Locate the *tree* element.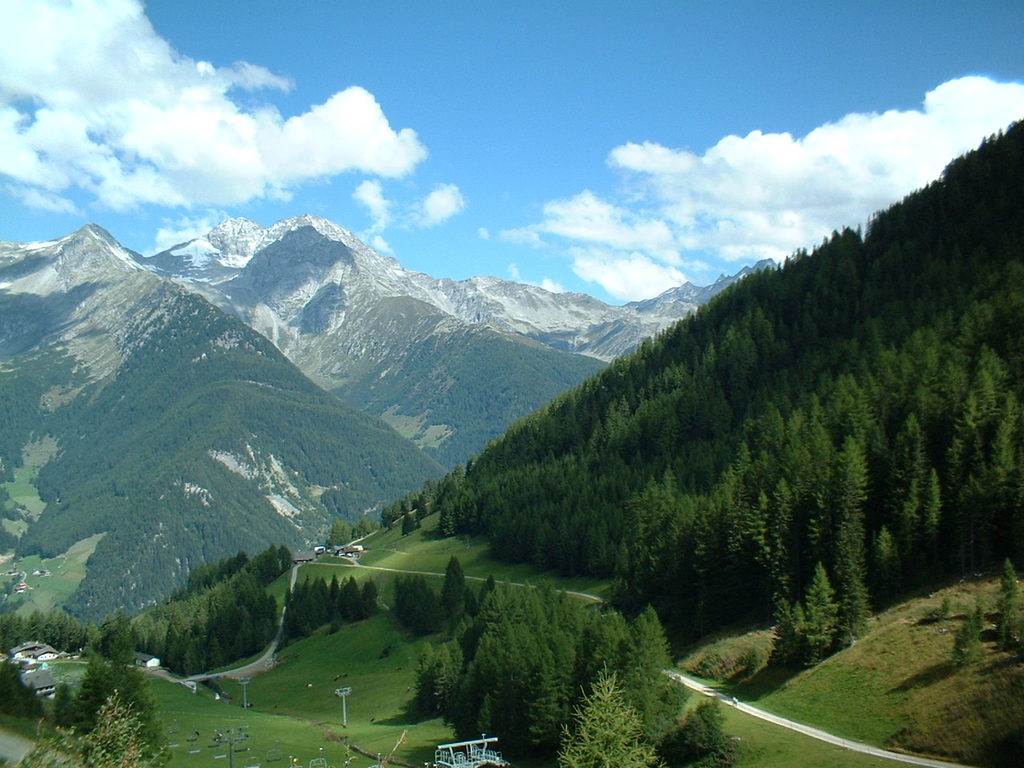
Element bbox: [454, 614, 551, 750].
